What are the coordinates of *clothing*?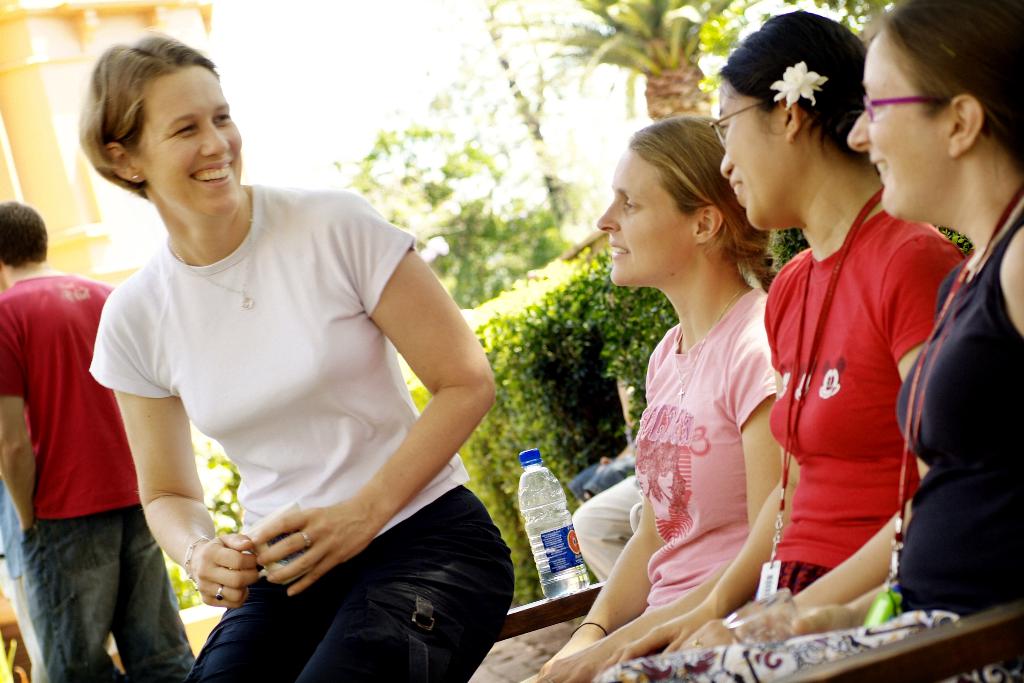
bbox=(557, 475, 639, 580).
